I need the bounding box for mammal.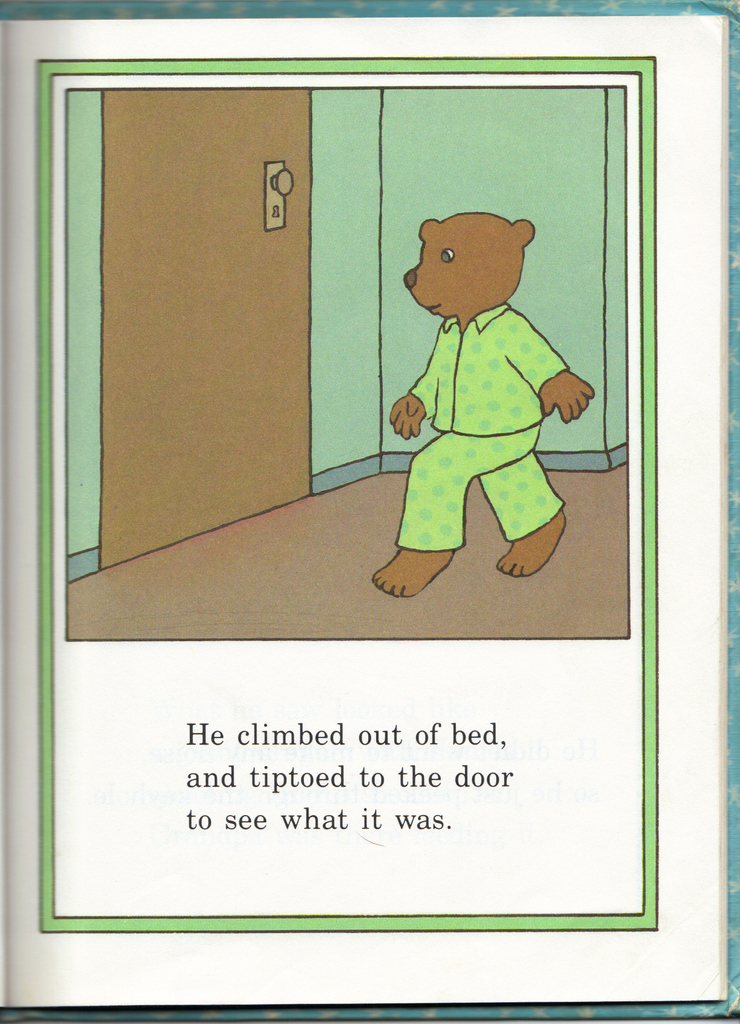
Here it is: pyautogui.locateOnScreen(369, 179, 608, 589).
